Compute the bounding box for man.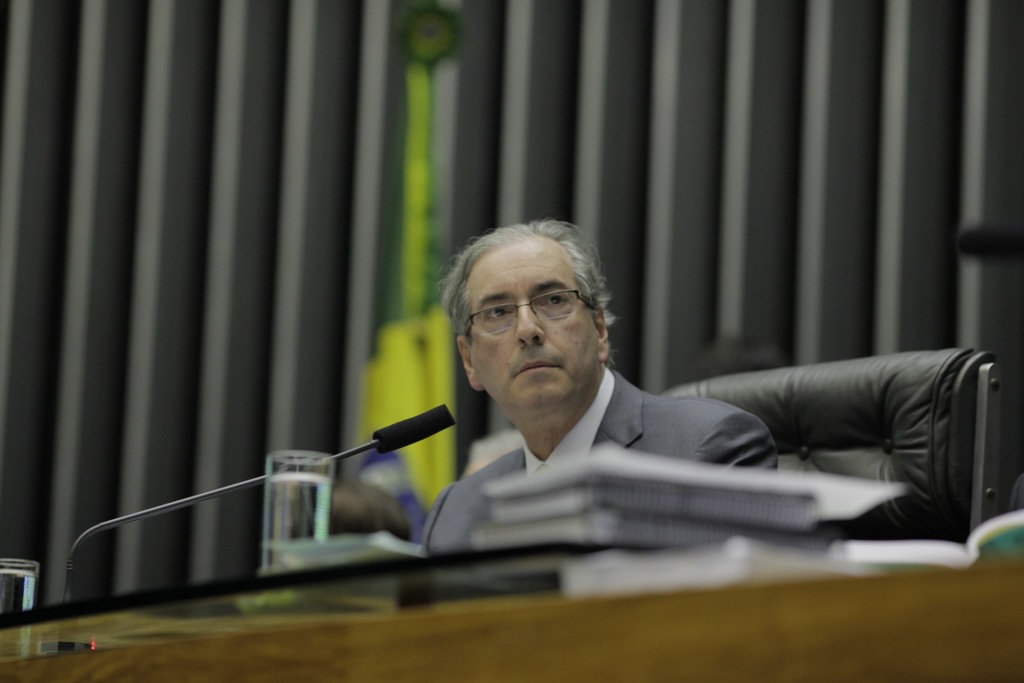
(418,219,779,549).
